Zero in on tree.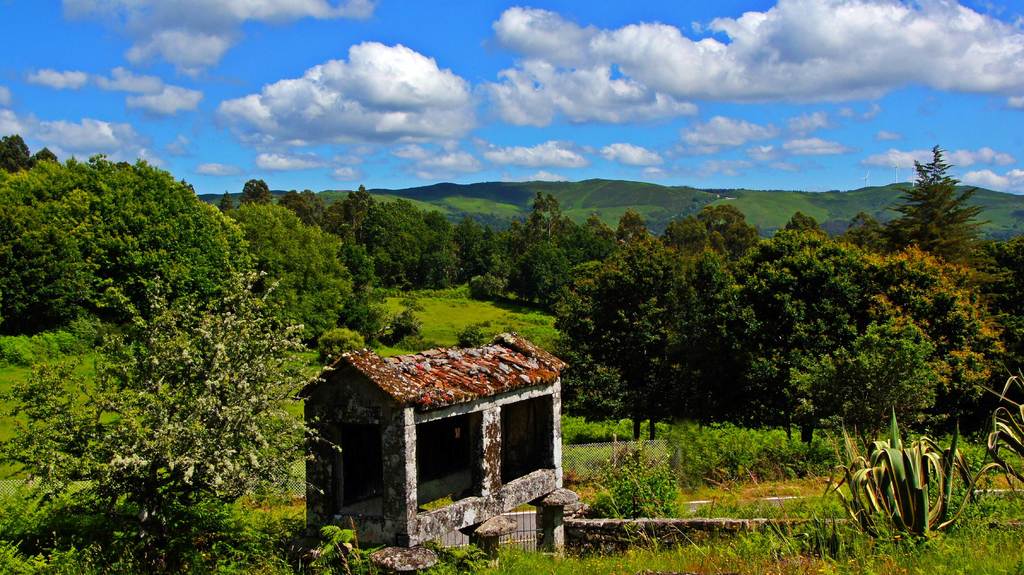
Zeroed in: (x1=657, y1=230, x2=957, y2=454).
